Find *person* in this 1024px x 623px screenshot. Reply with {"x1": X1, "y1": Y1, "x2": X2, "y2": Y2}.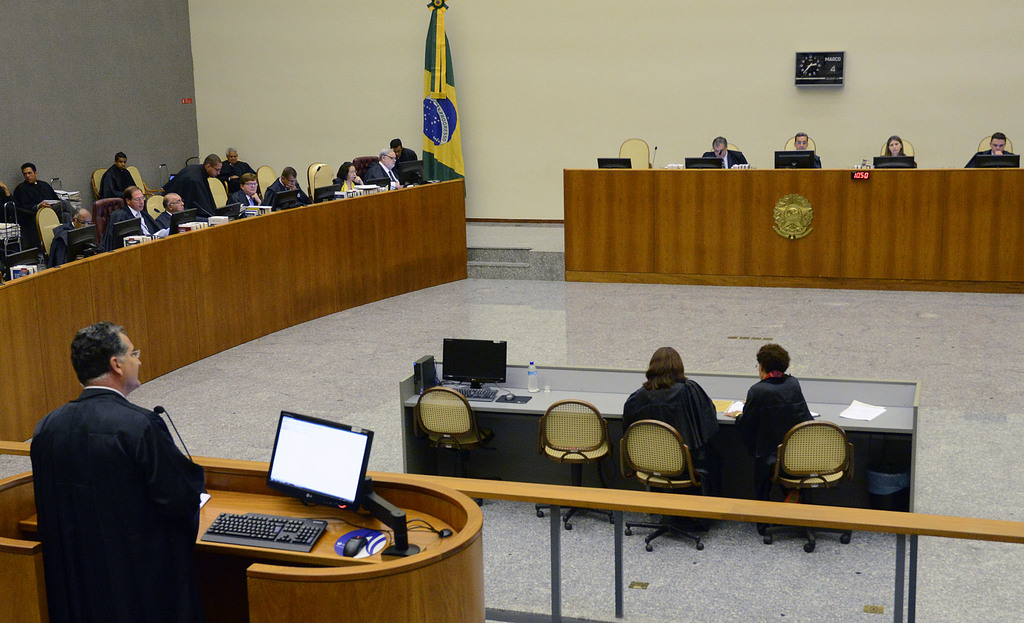
{"x1": 390, "y1": 135, "x2": 425, "y2": 188}.
